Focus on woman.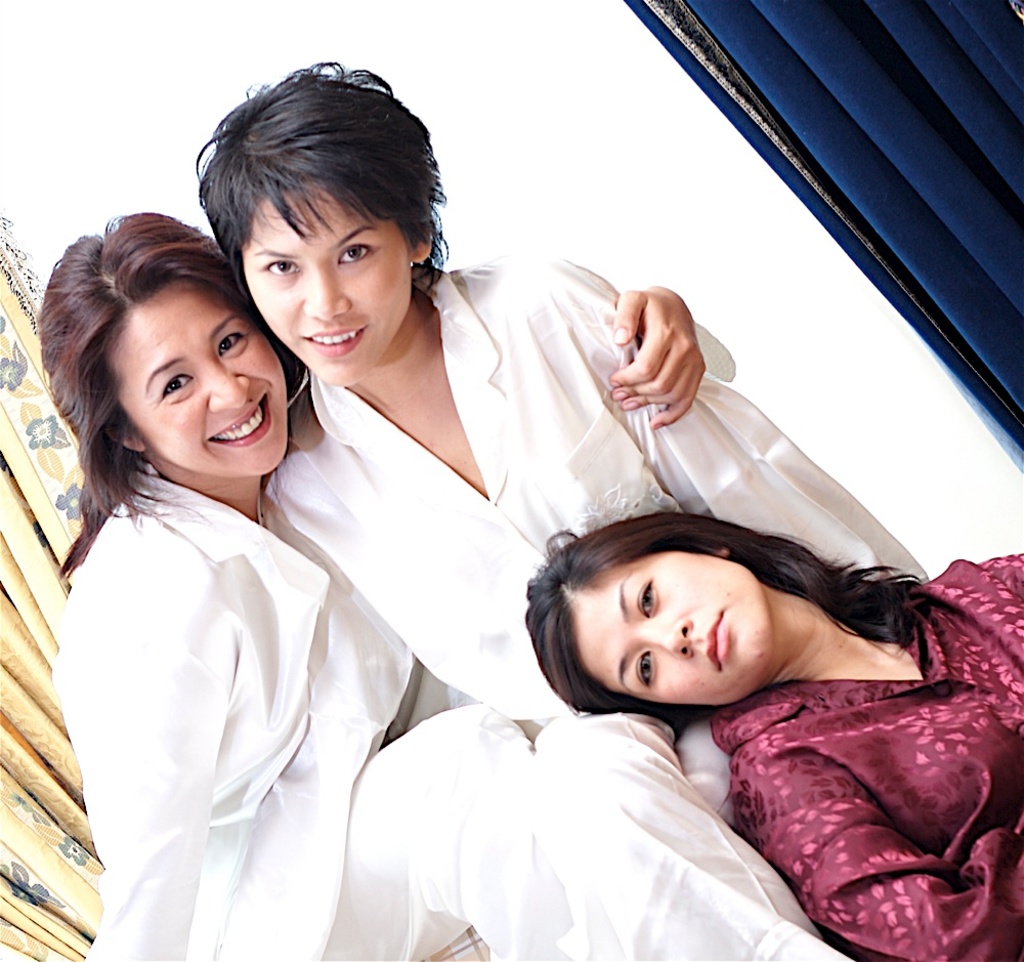
Focused at crop(559, 433, 1010, 942).
